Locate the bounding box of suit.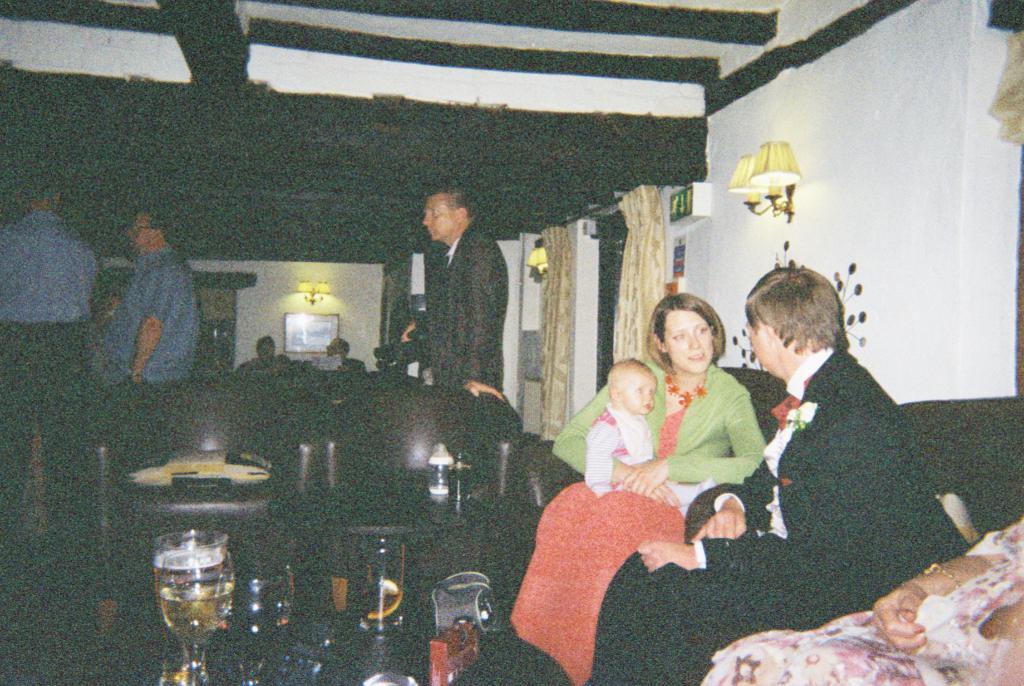
Bounding box: {"left": 594, "top": 348, "right": 968, "bottom": 685}.
